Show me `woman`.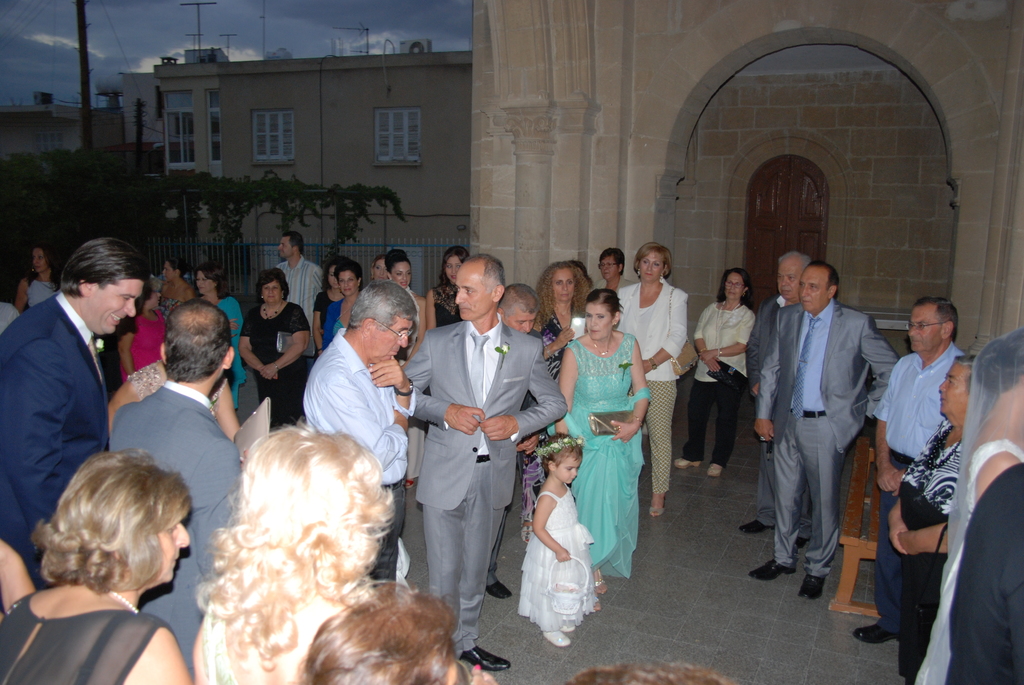
`woman` is here: <bbox>553, 289, 659, 614</bbox>.
